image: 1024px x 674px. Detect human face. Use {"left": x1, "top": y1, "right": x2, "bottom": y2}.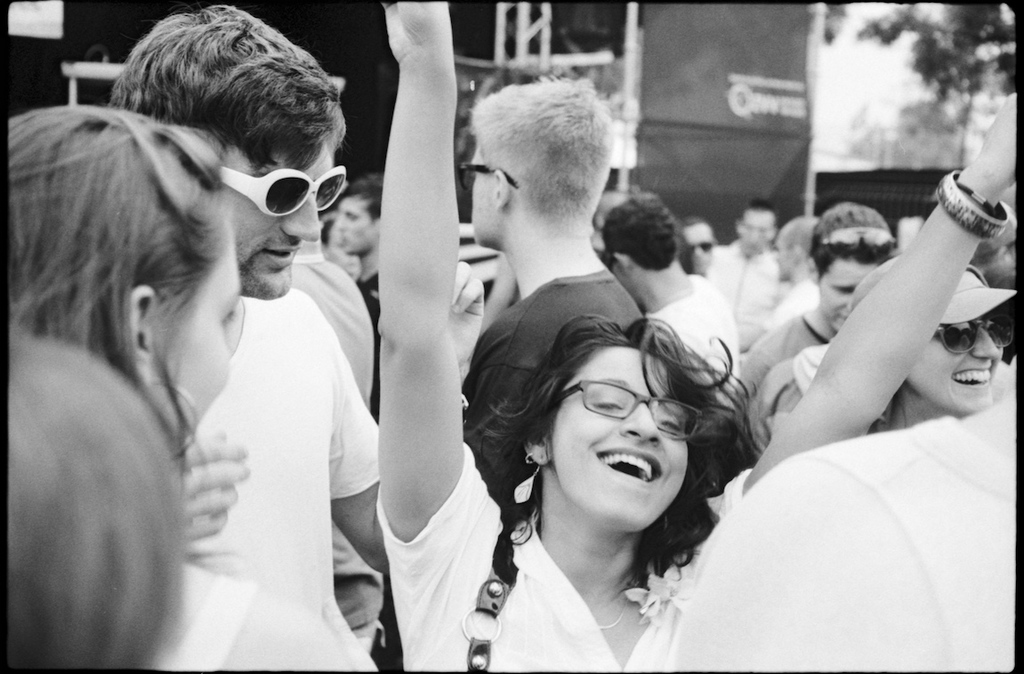
{"left": 738, "top": 213, "right": 777, "bottom": 258}.
